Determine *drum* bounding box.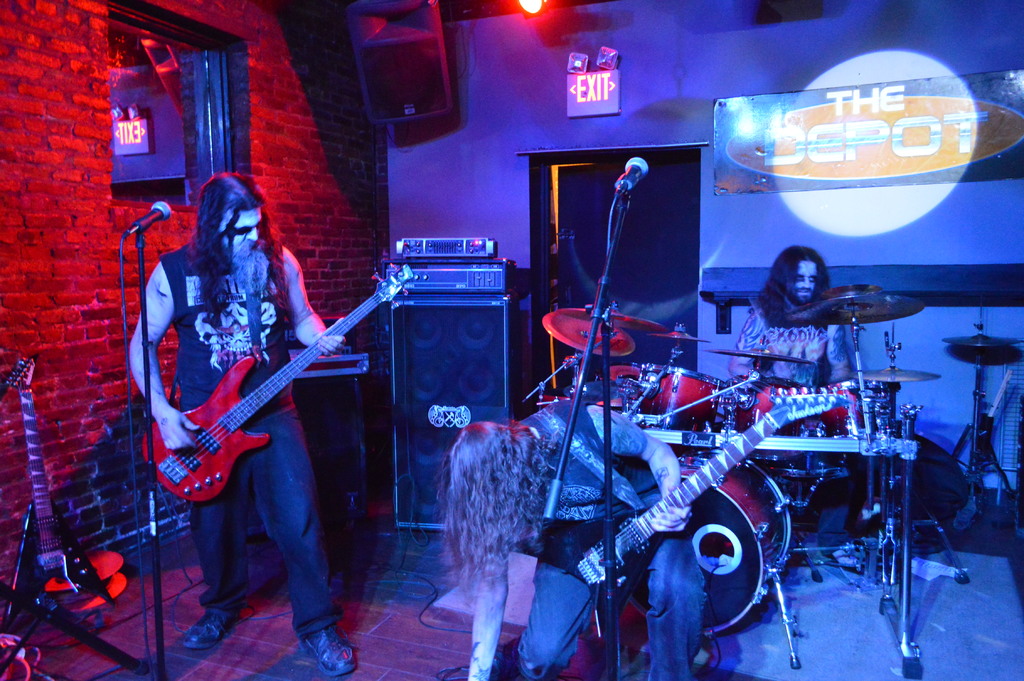
Determined: (819, 375, 874, 444).
